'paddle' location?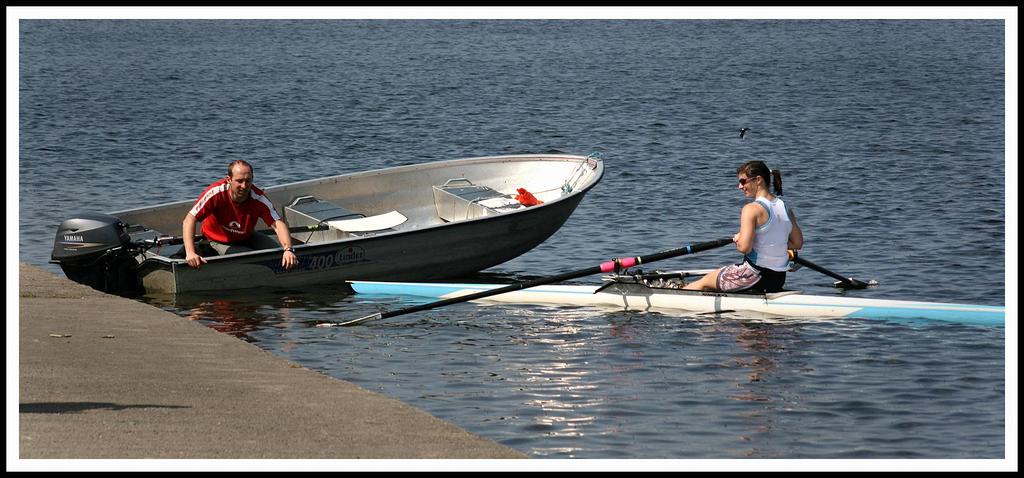
bbox(789, 253, 867, 291)
